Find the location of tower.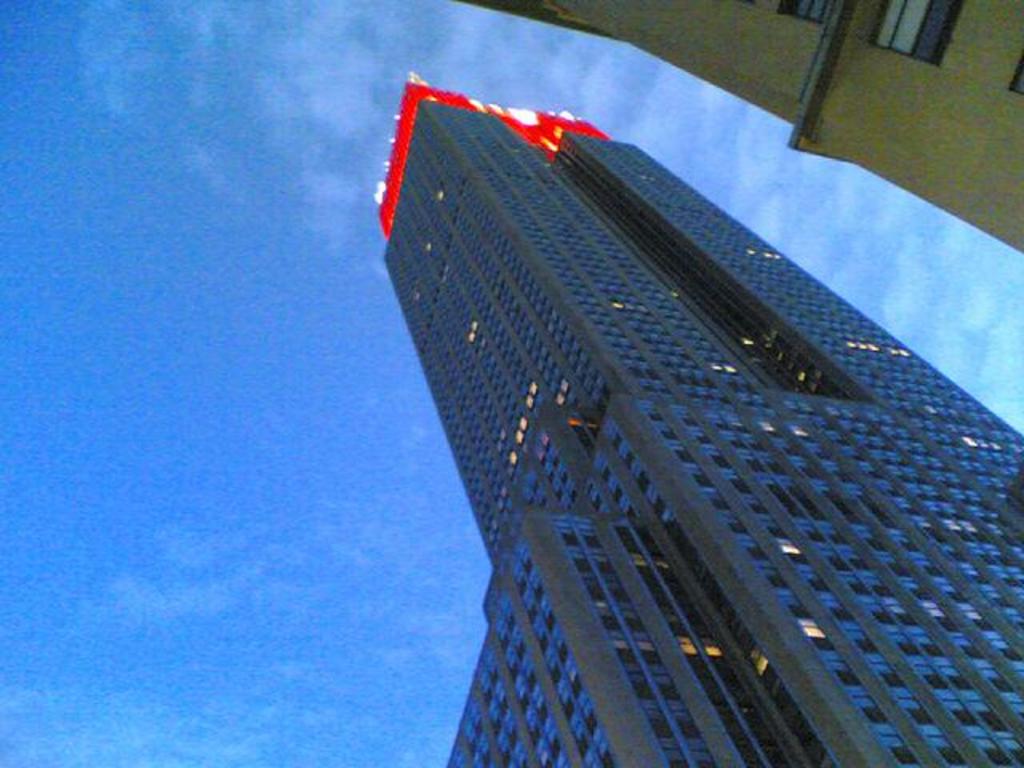
Location: [left=363, top=67, right=1022, bottom=766].
